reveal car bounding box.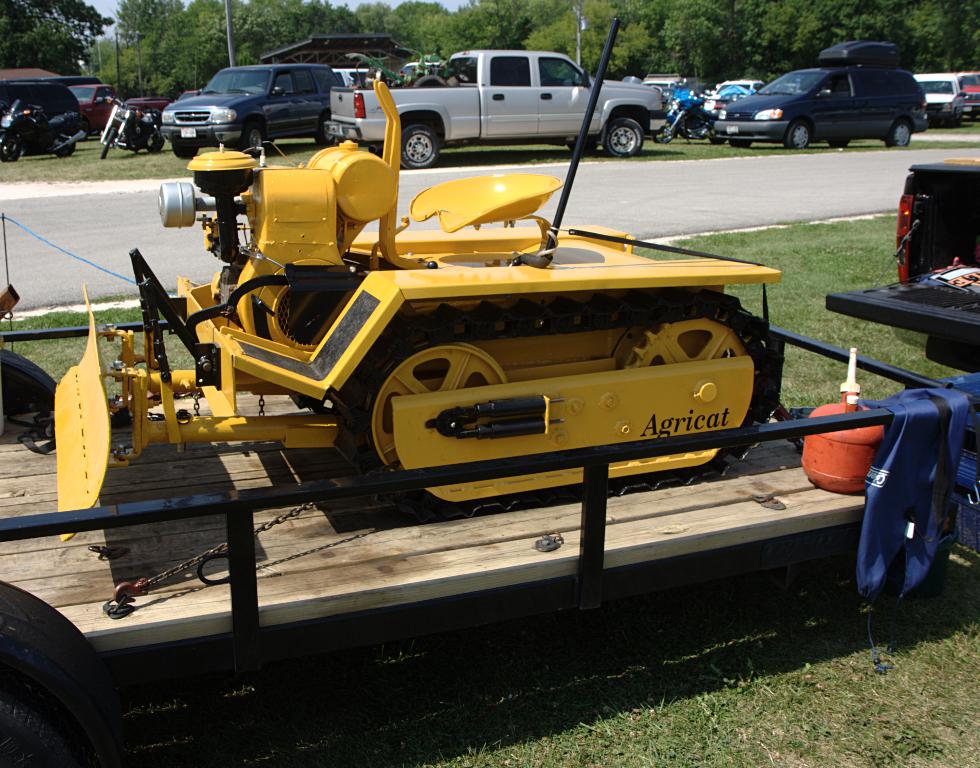
Revealed: <box>915,72,965,122</box>.
